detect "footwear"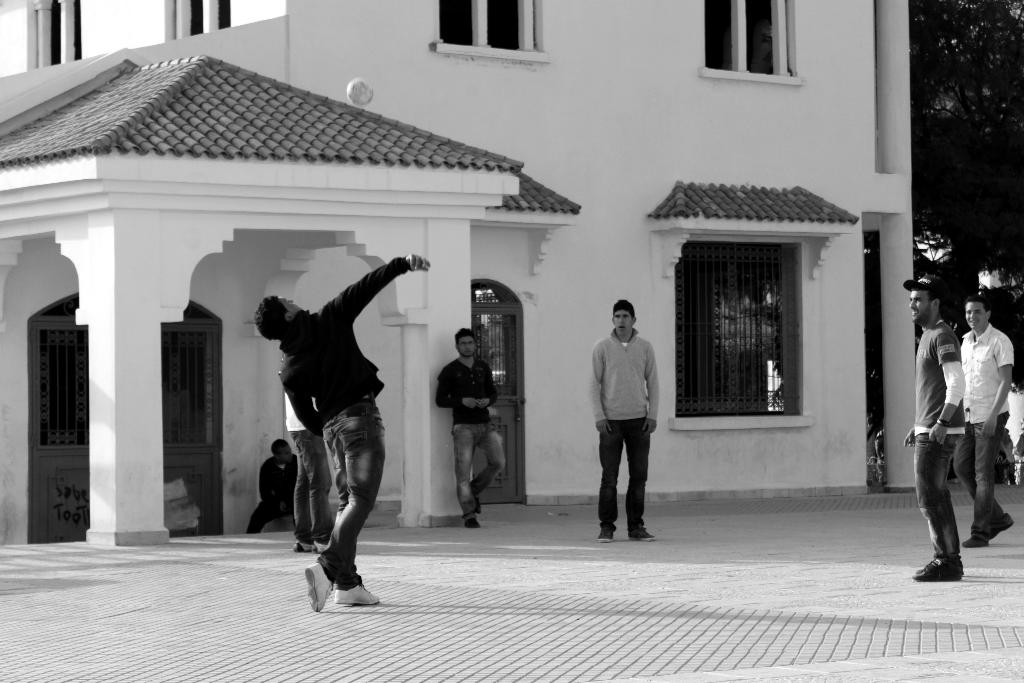
{"x1": 313, "y1": 538, "x2": 328, "y2": 554}
